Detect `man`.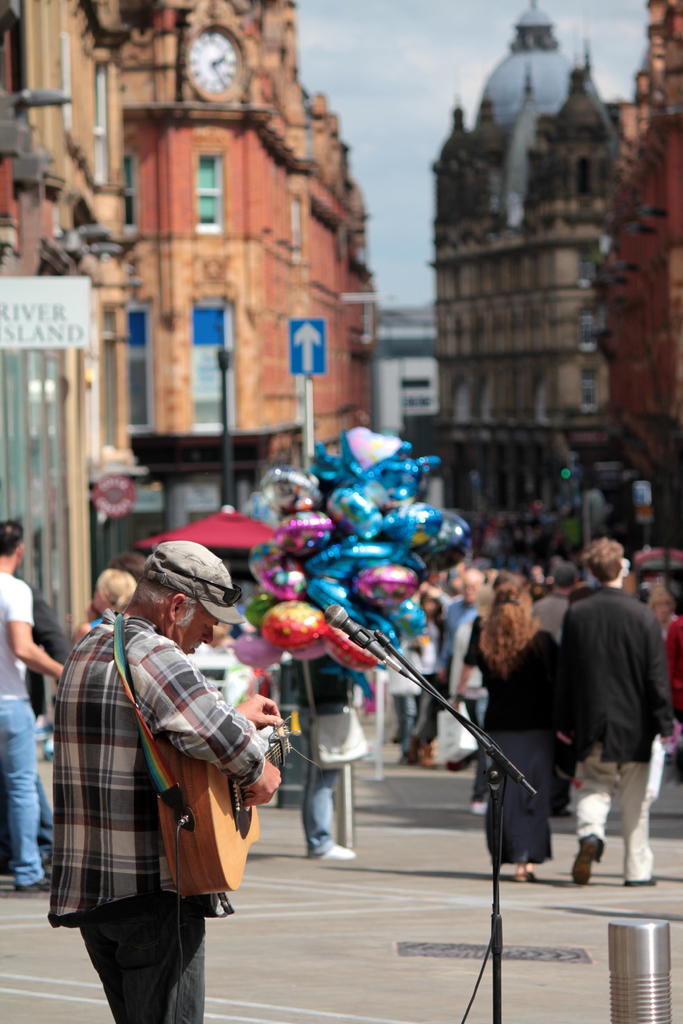
Detected at 557/552/671/899.
